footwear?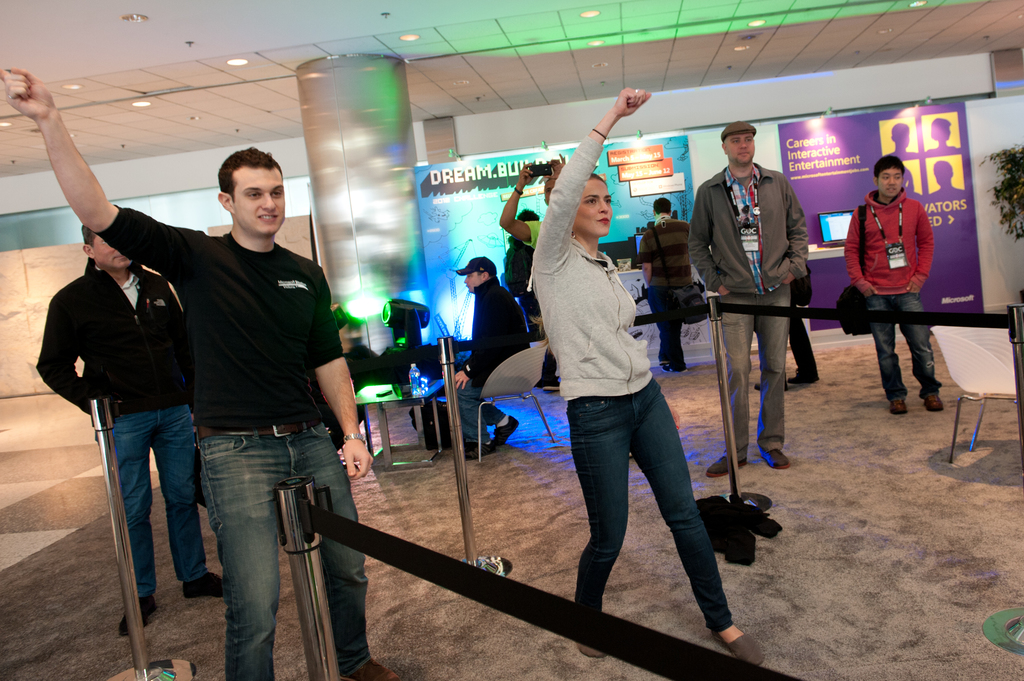
box=[885, 397, 908, 412]
